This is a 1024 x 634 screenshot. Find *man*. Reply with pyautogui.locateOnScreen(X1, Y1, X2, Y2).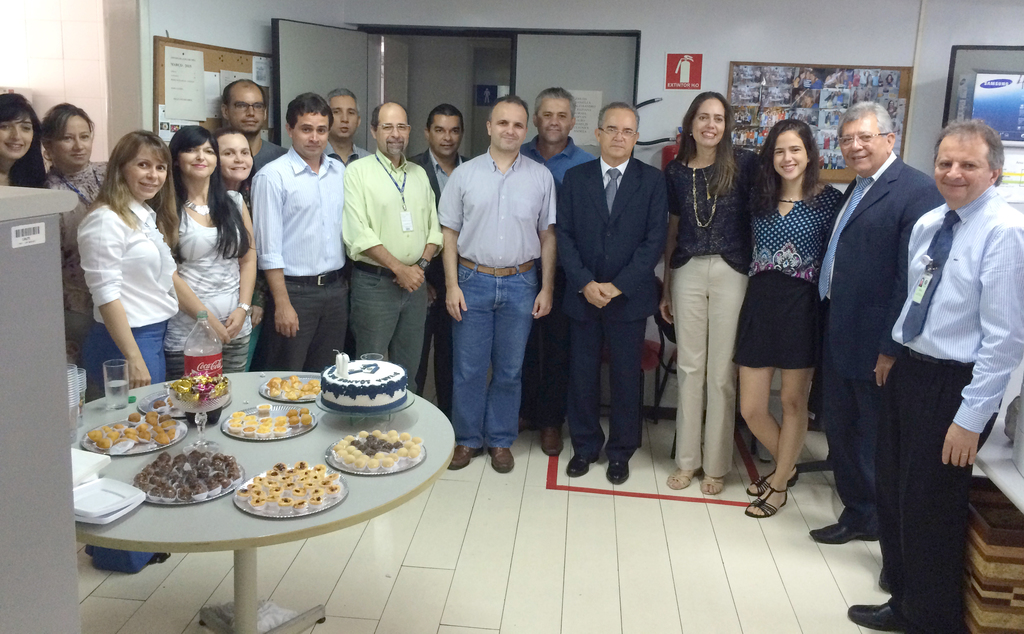
pyautogui.locateOnScreen(441, 92, 559, 469).
